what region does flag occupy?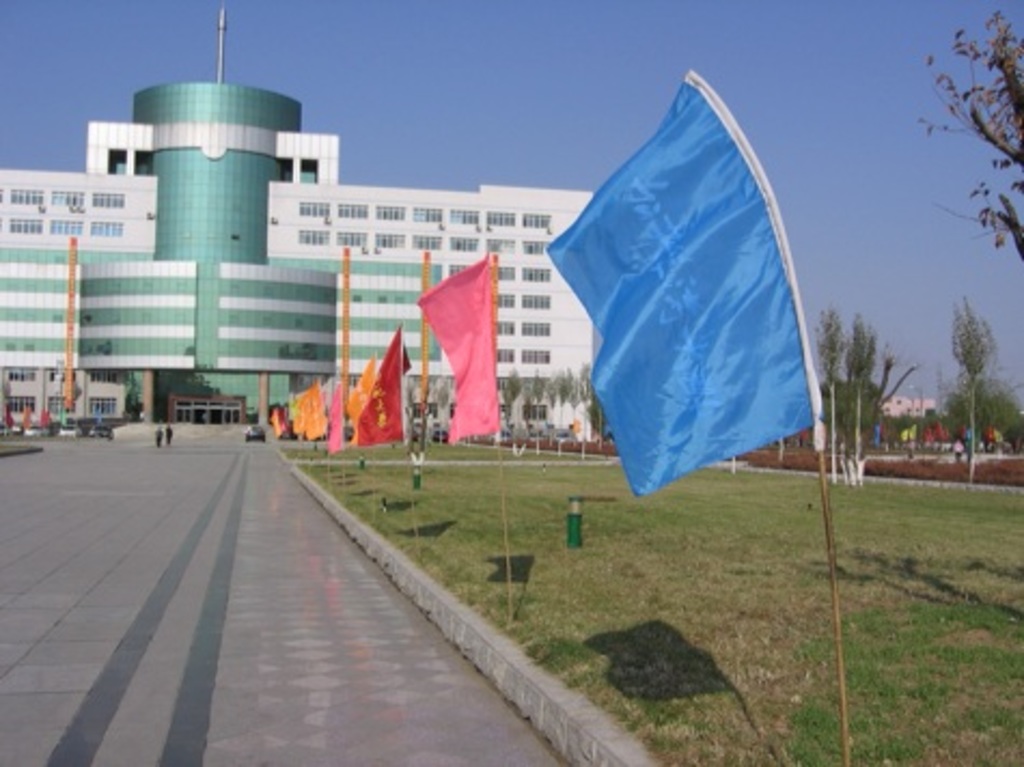
(326, 375, 341, 452).
